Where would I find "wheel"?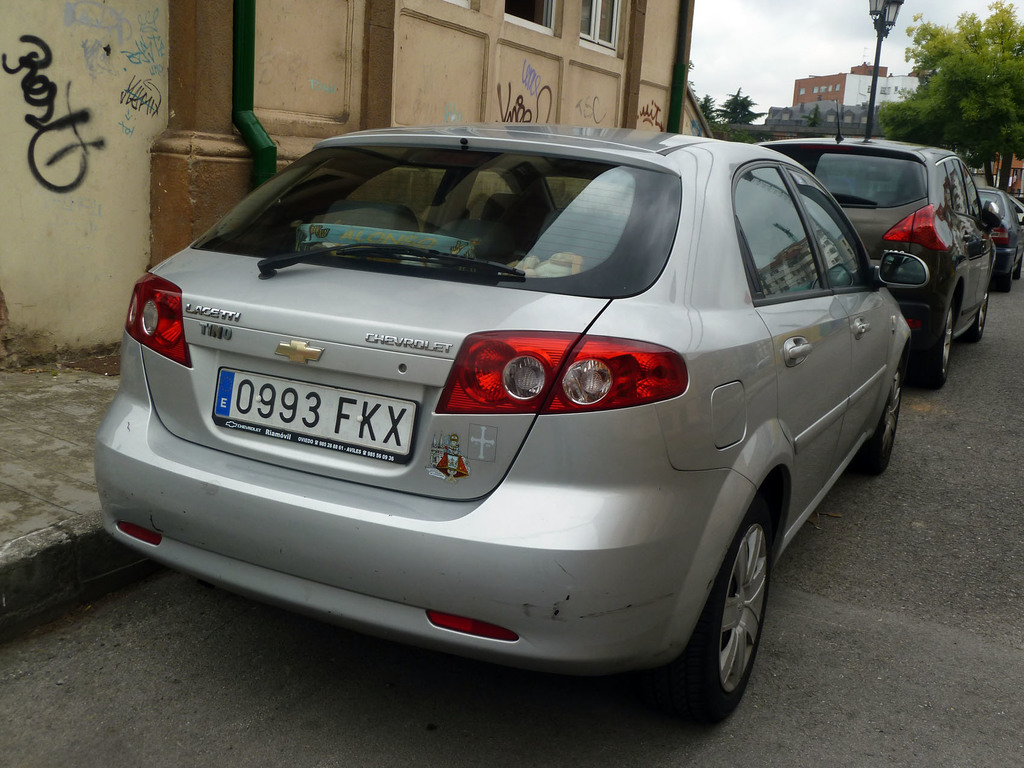
At bbox=(965, 296, 985, 341).
